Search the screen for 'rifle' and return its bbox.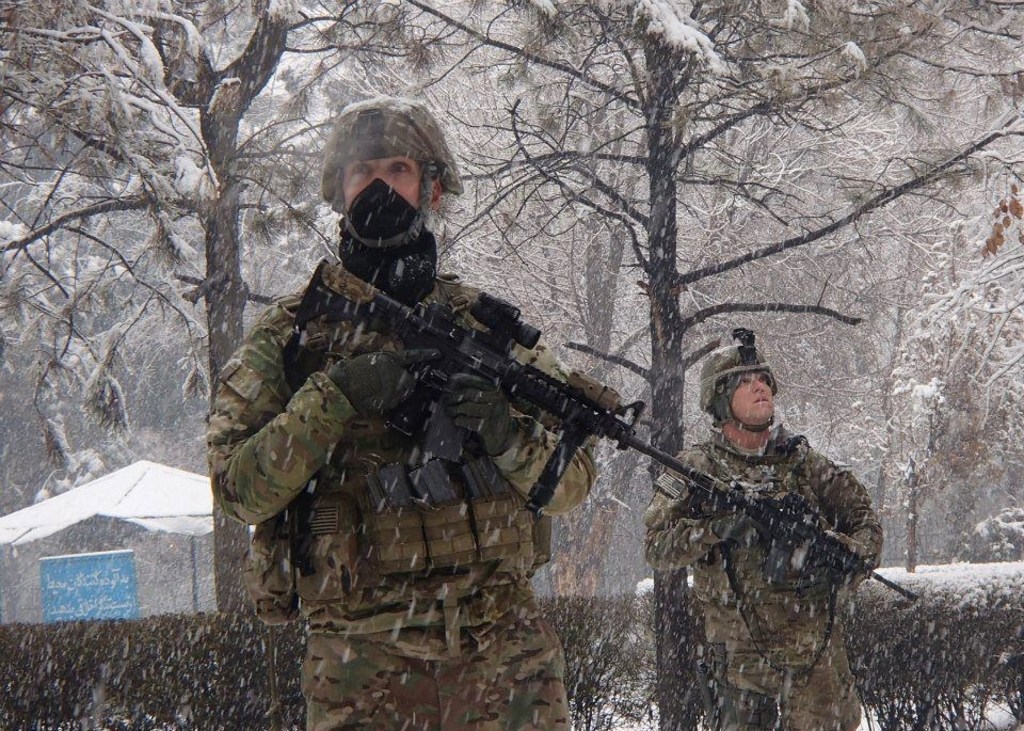
Found: l=258, t=234, r=765, b=570.
